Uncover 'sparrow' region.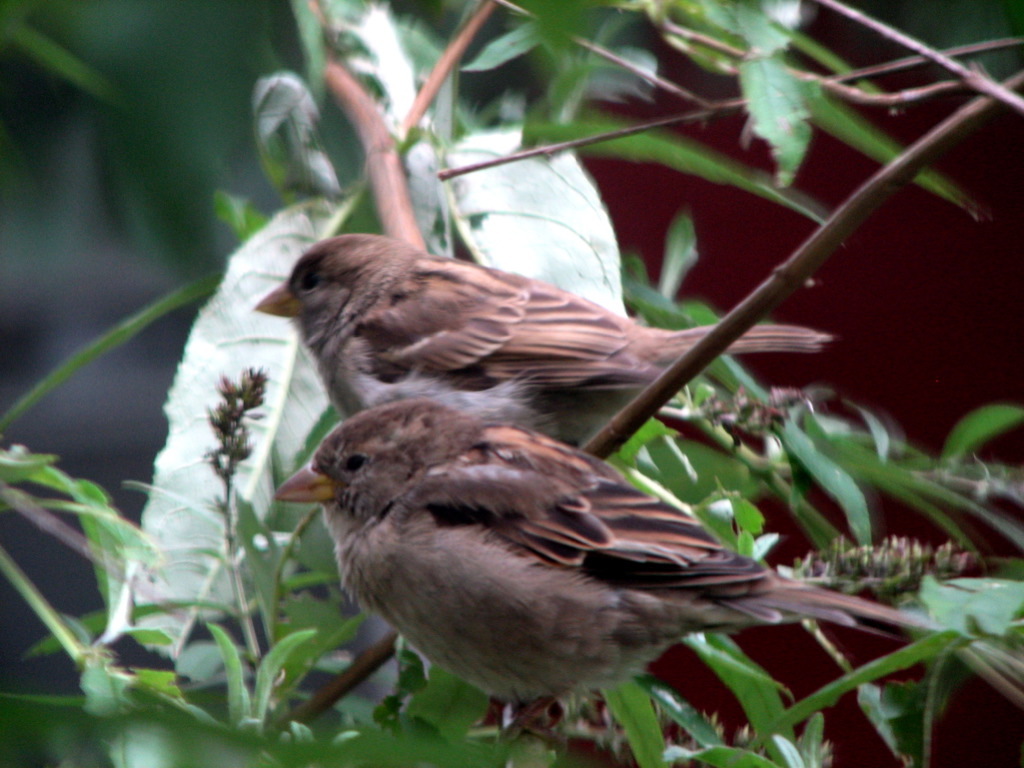
Uncovered: (253,229,834,443).
